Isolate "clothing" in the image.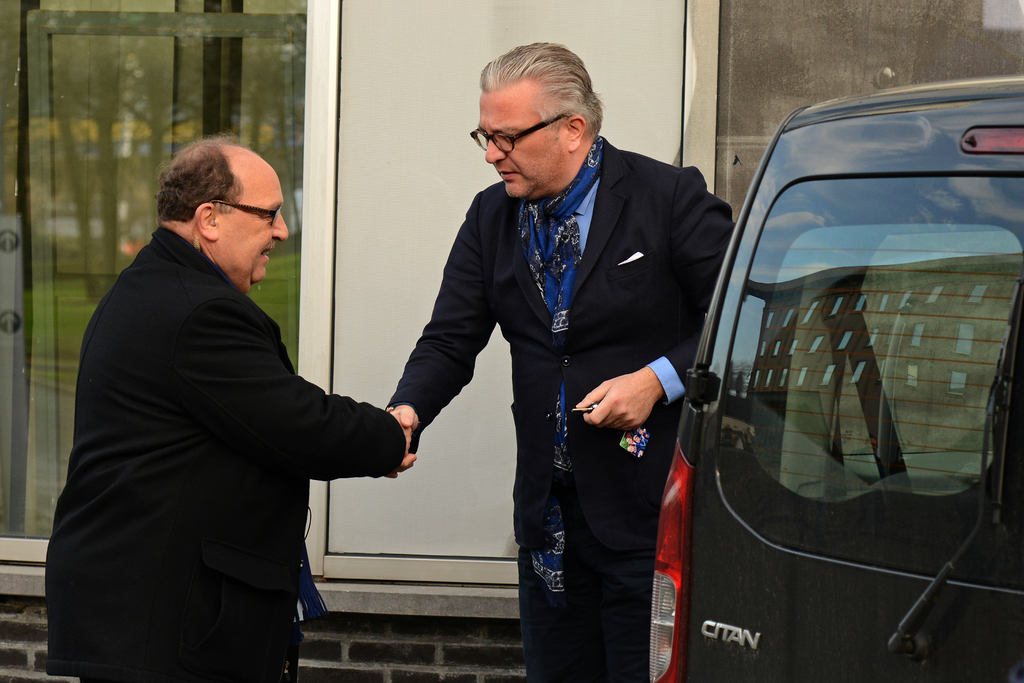
Isolated region: x1=51 y1=160 x2=410 y2=672.
